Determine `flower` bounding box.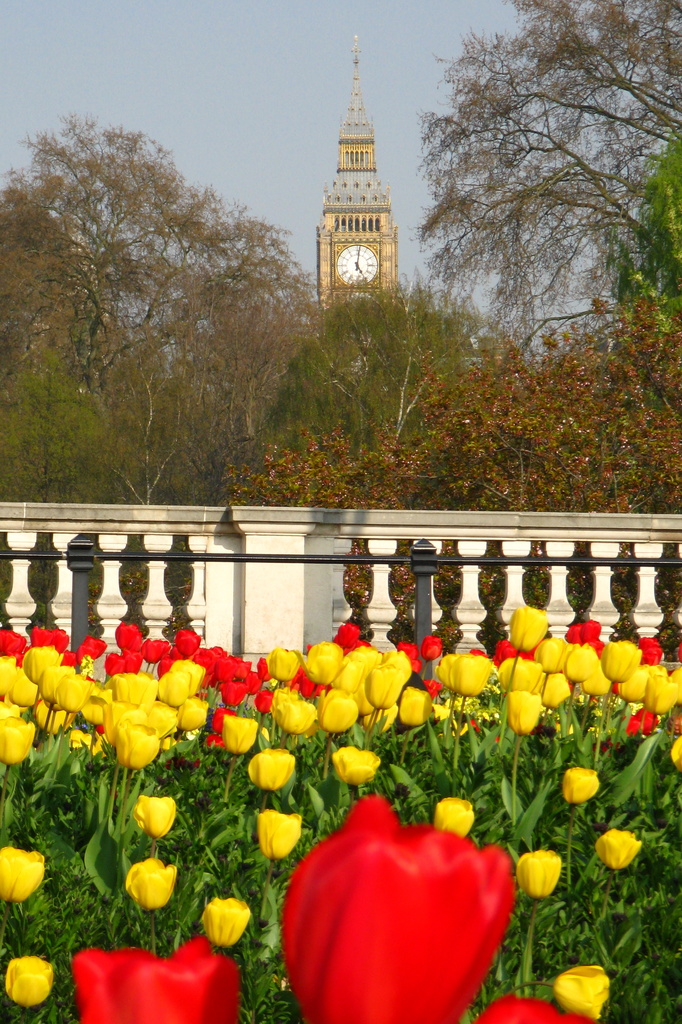
Determined: x1=0, y1=846, x2=45, y2=908.
